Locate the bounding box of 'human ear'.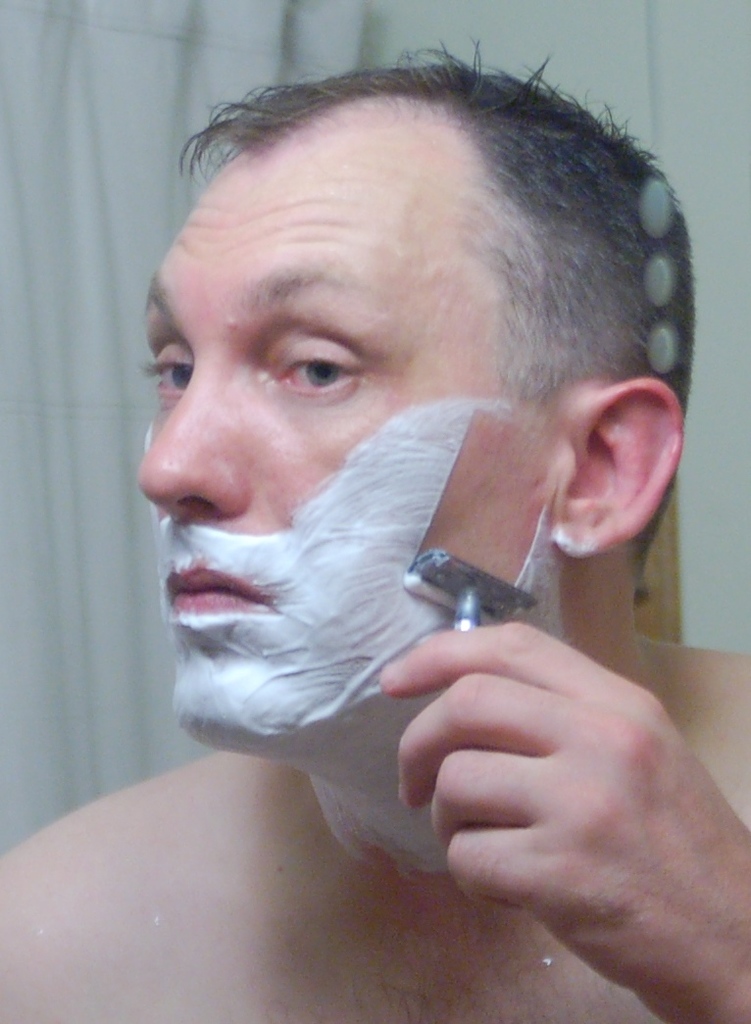
Bounding box: region(554, 373, 679, 553).
